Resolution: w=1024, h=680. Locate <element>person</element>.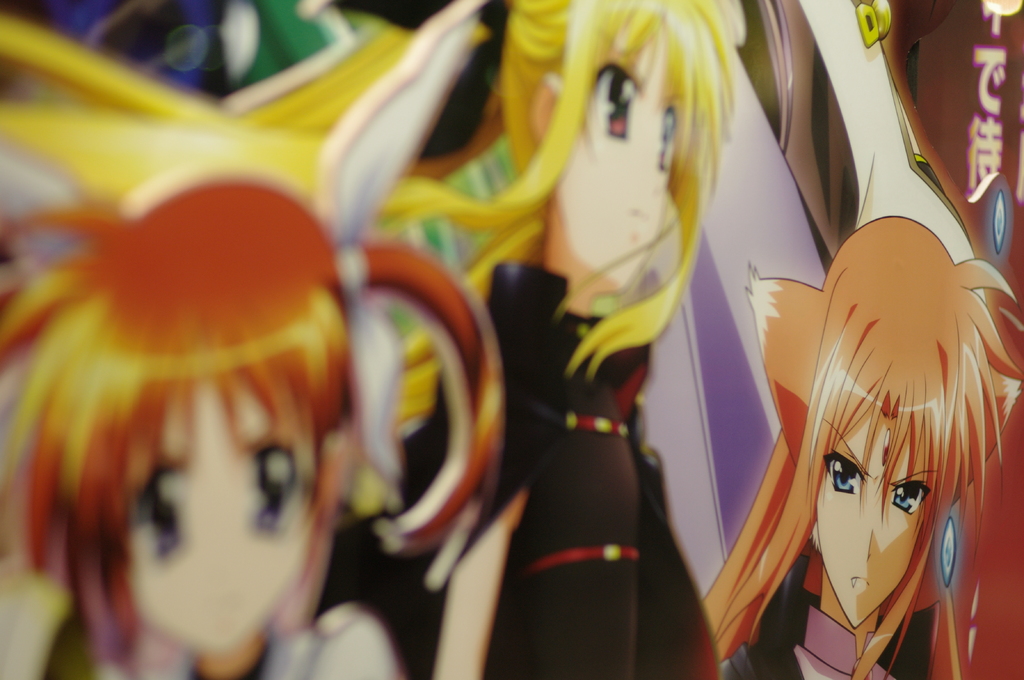
x1=0, y1=177, x2=500, y2=679.
